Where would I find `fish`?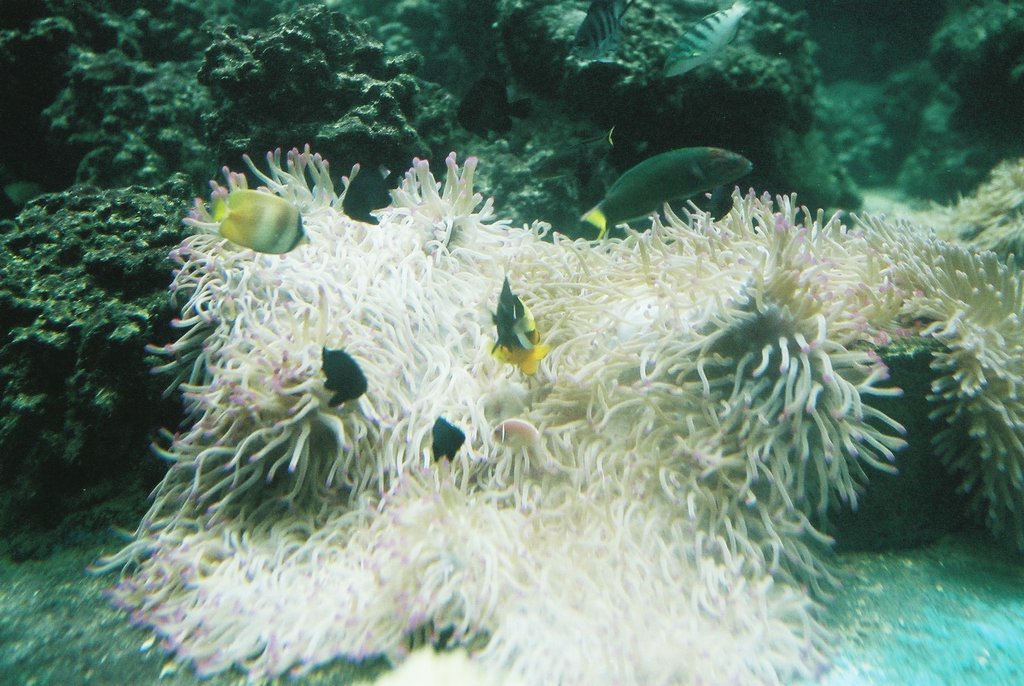
At locate(489, 277, 548, 382).
